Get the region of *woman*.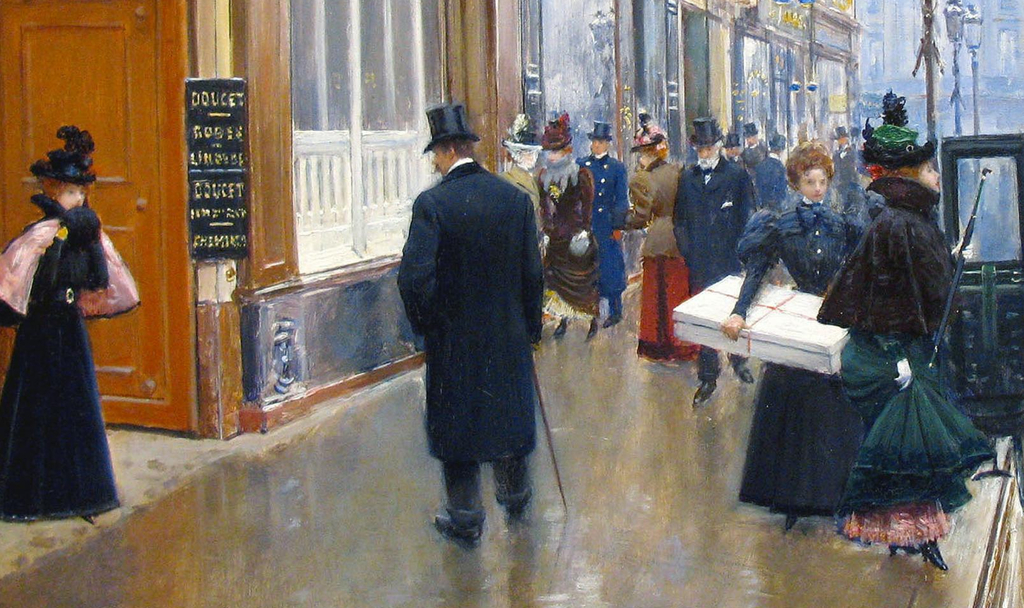
select_region(814, 94, 999, 566).
